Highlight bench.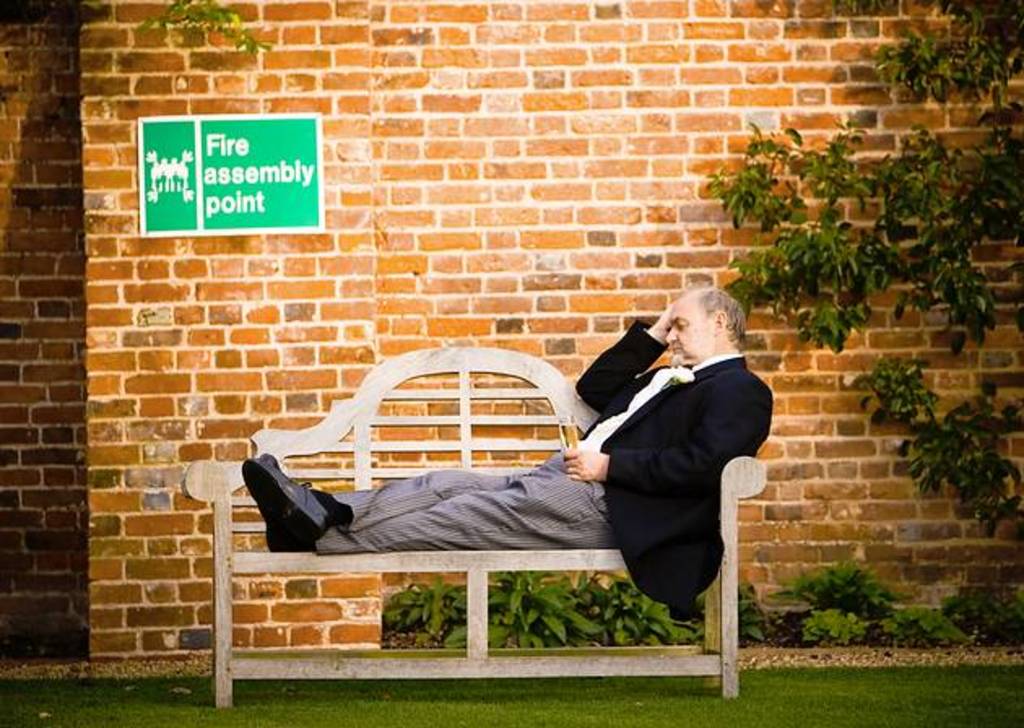
Highlighted region: pyautogui.locateOnScreen(180, 344, 764, 699).
